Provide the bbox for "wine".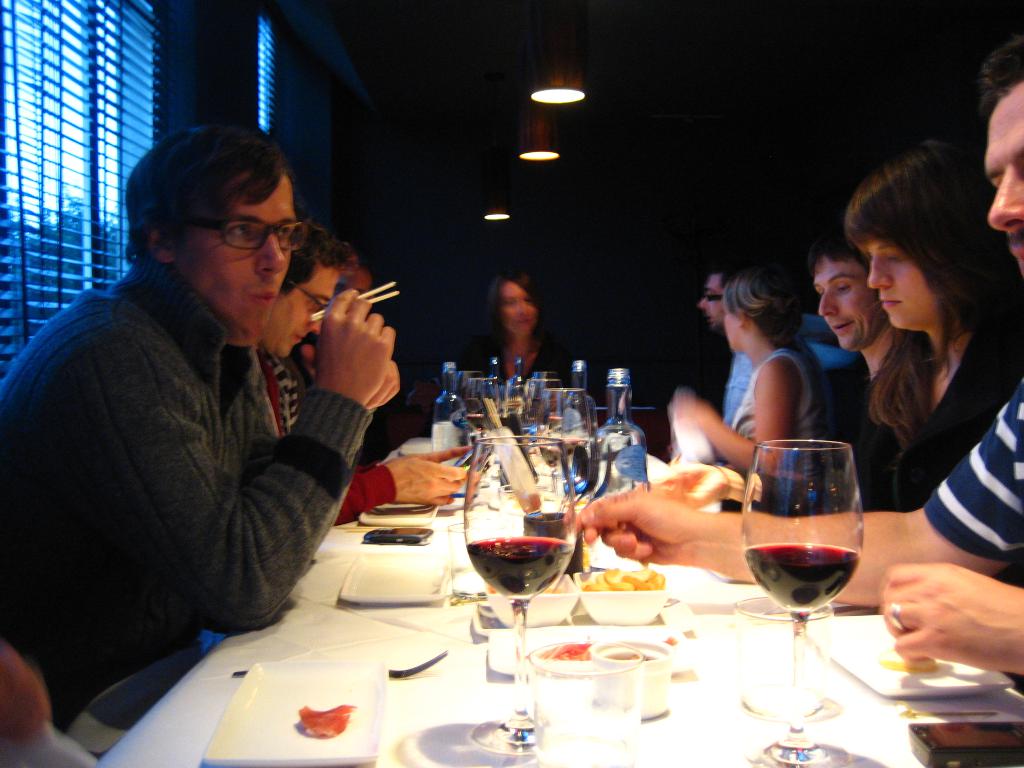
466:412:486:431.
